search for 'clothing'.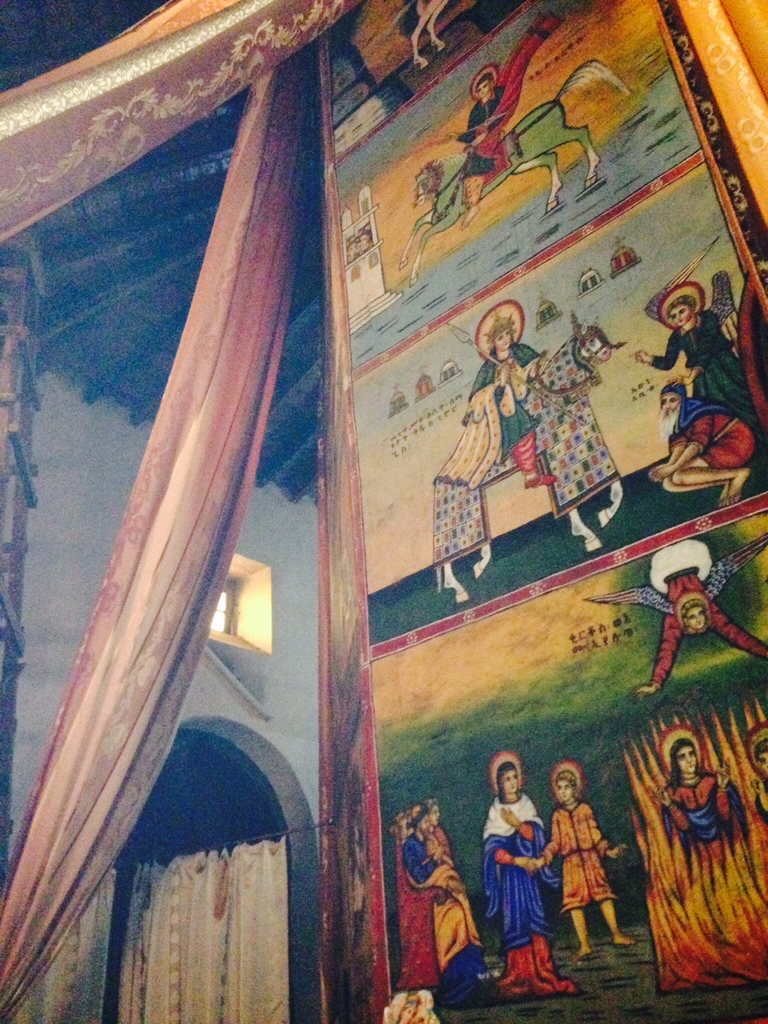
Found at (660,383,755,470).
